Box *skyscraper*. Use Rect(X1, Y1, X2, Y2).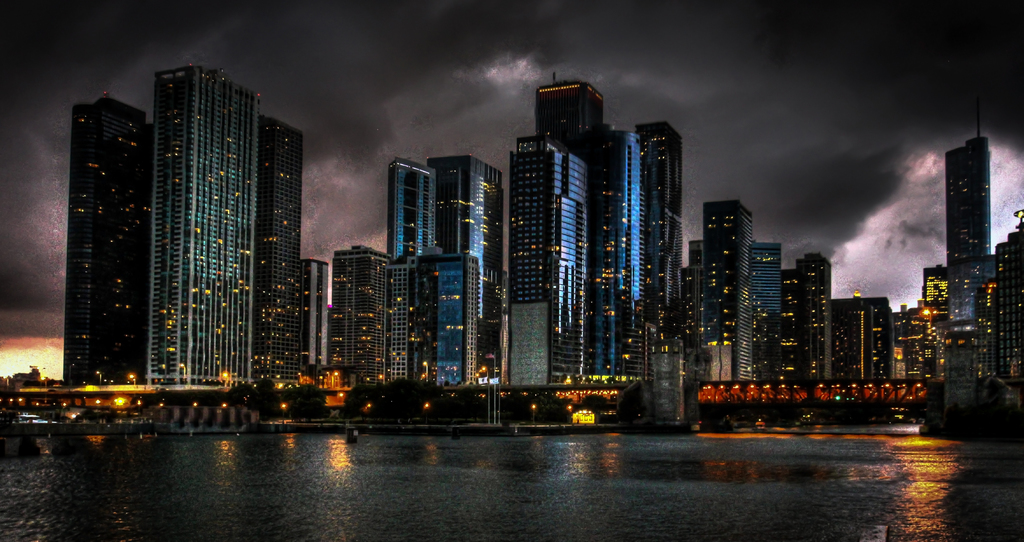
Rect(244, 120, 306, 386).
